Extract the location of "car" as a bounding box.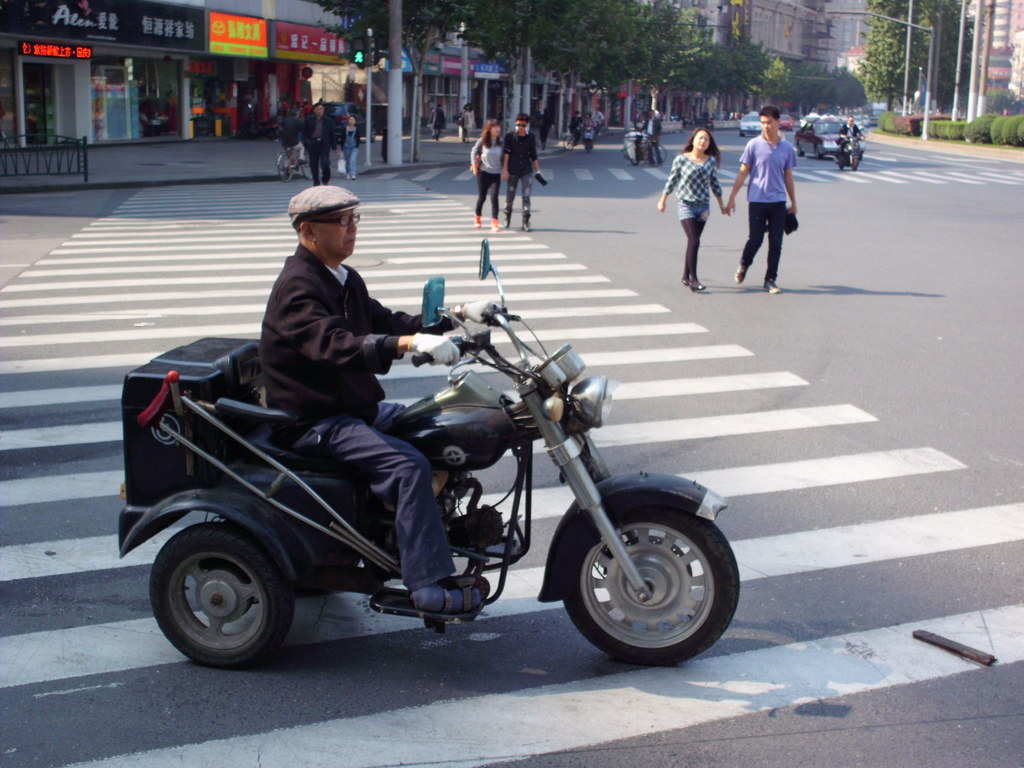
[794, 116, 867, 157].
